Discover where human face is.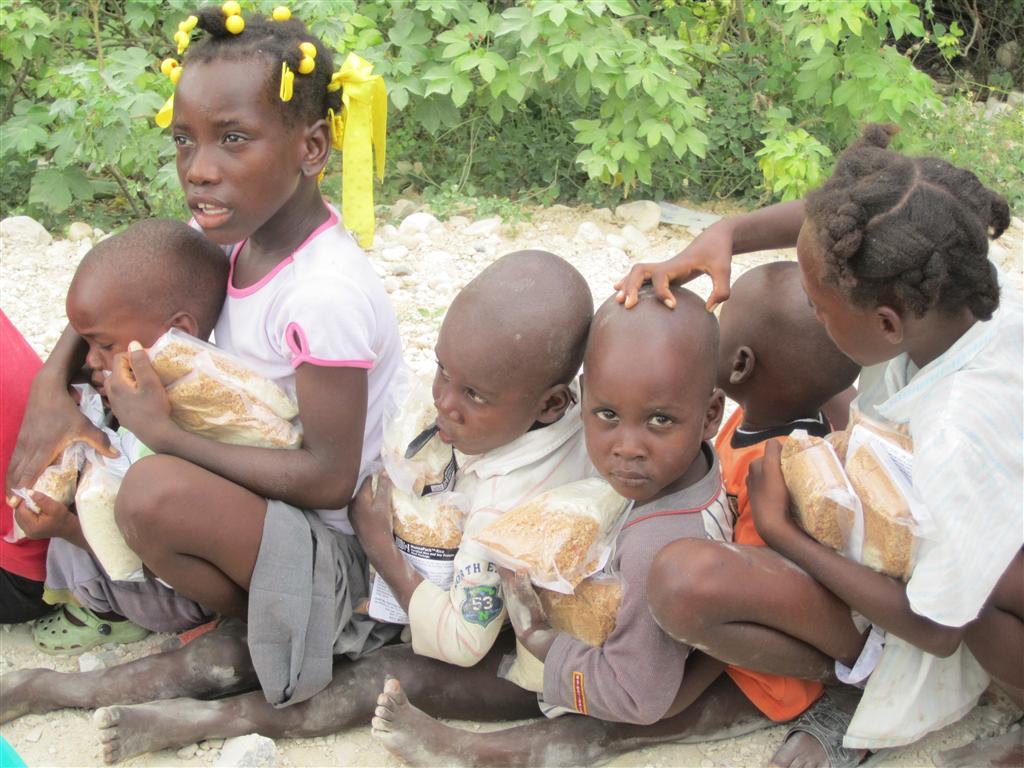
Discovered at select_region(714, 306, 742, 385).
